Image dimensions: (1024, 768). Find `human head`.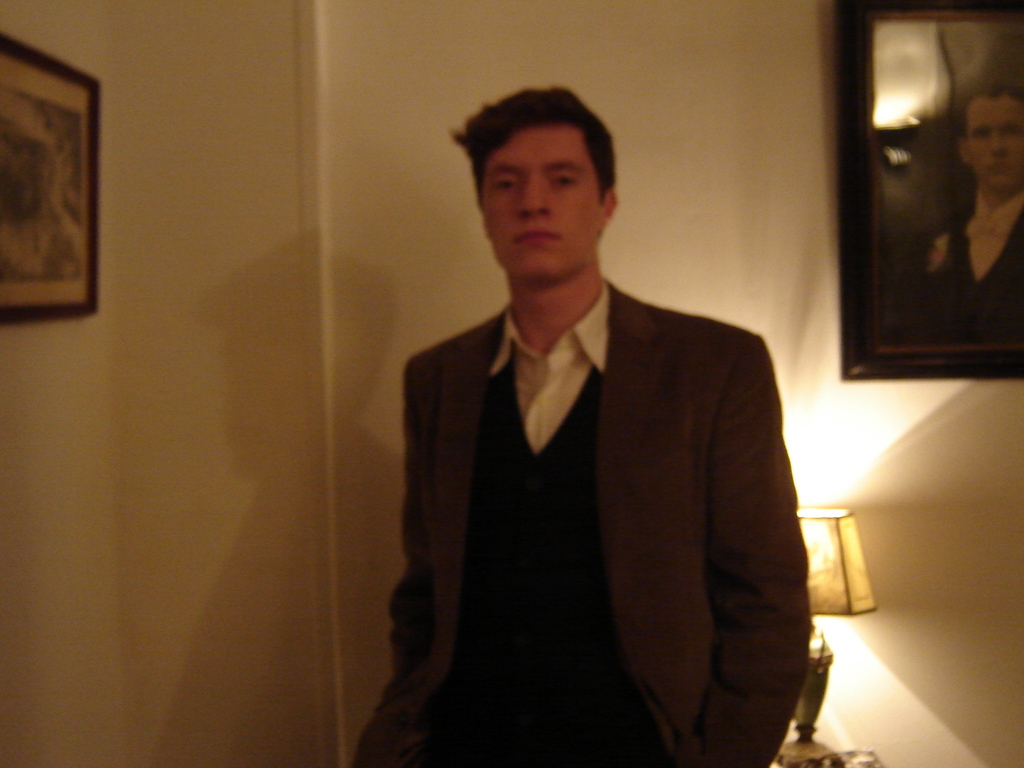
{"x1": 452, "y1": 86, "x2": 631, "y2": 271}.
